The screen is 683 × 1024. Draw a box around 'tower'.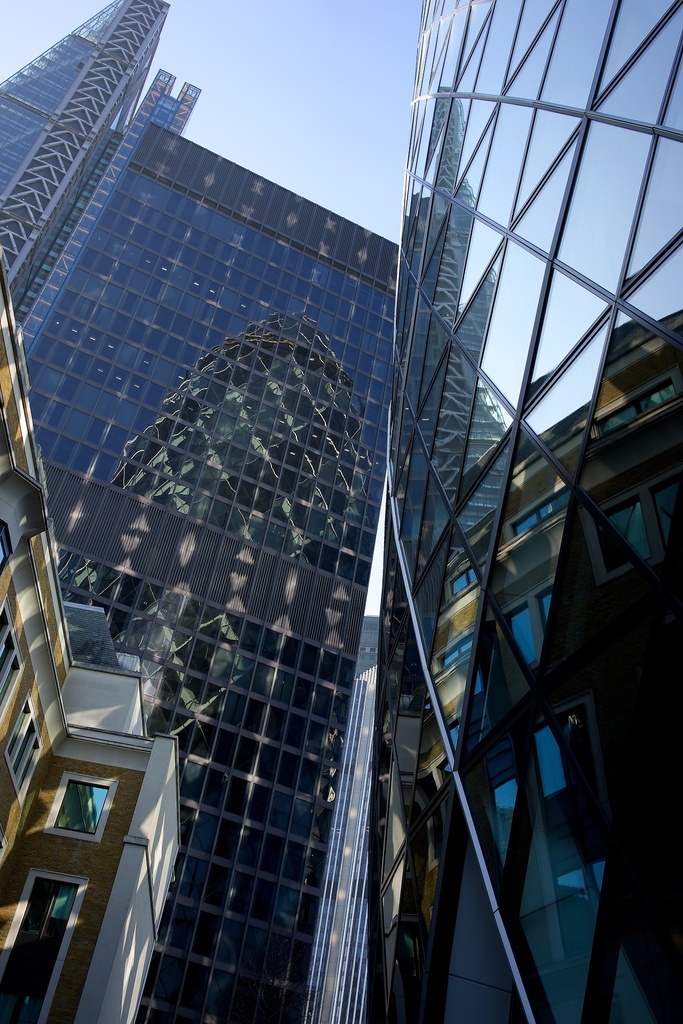
box(62, 304, 375, 1018).
